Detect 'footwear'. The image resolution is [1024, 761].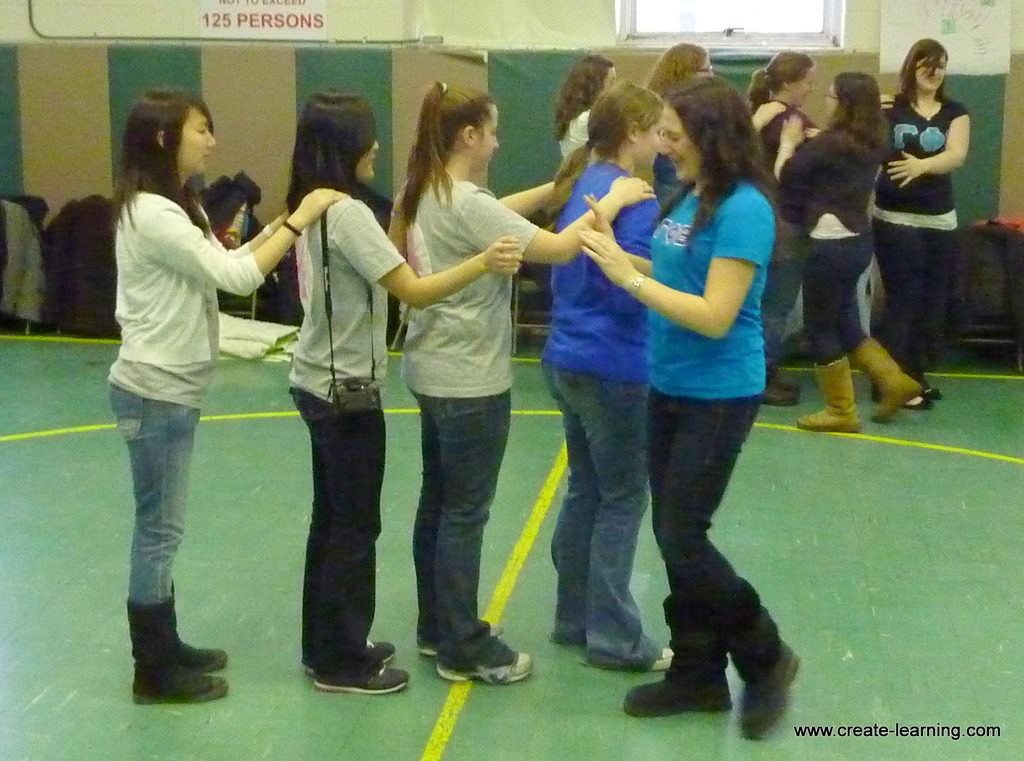
[left=652, top=646, right=673, bottom=671].
